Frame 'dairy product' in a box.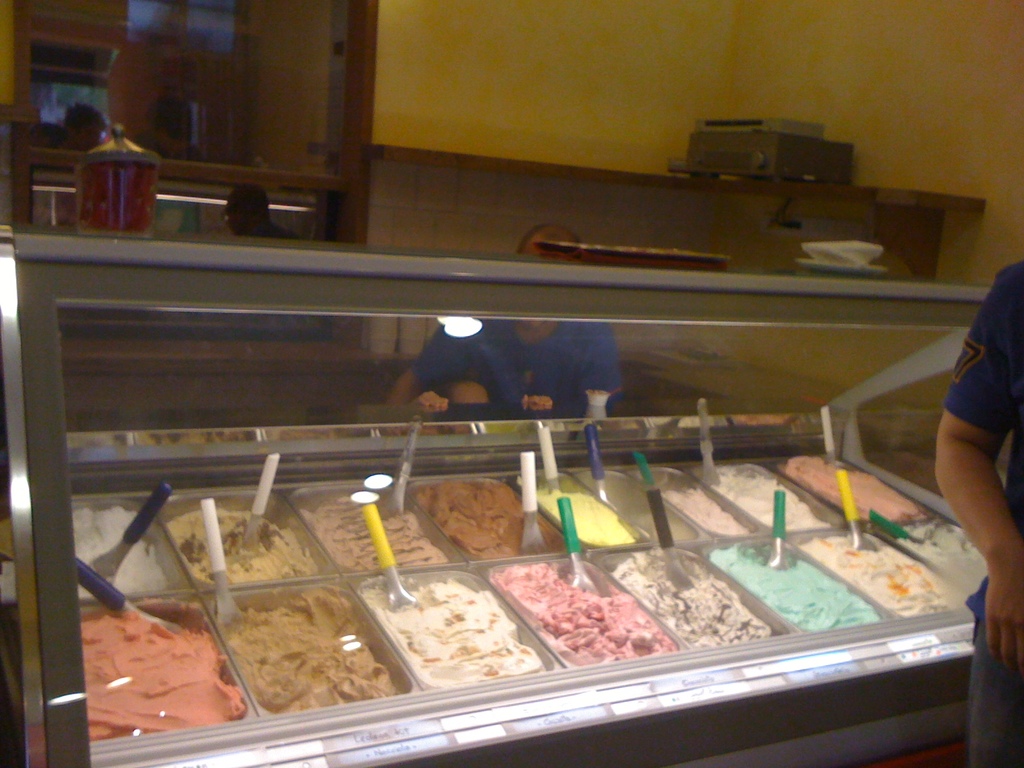
(407, 586, 522, 692).
